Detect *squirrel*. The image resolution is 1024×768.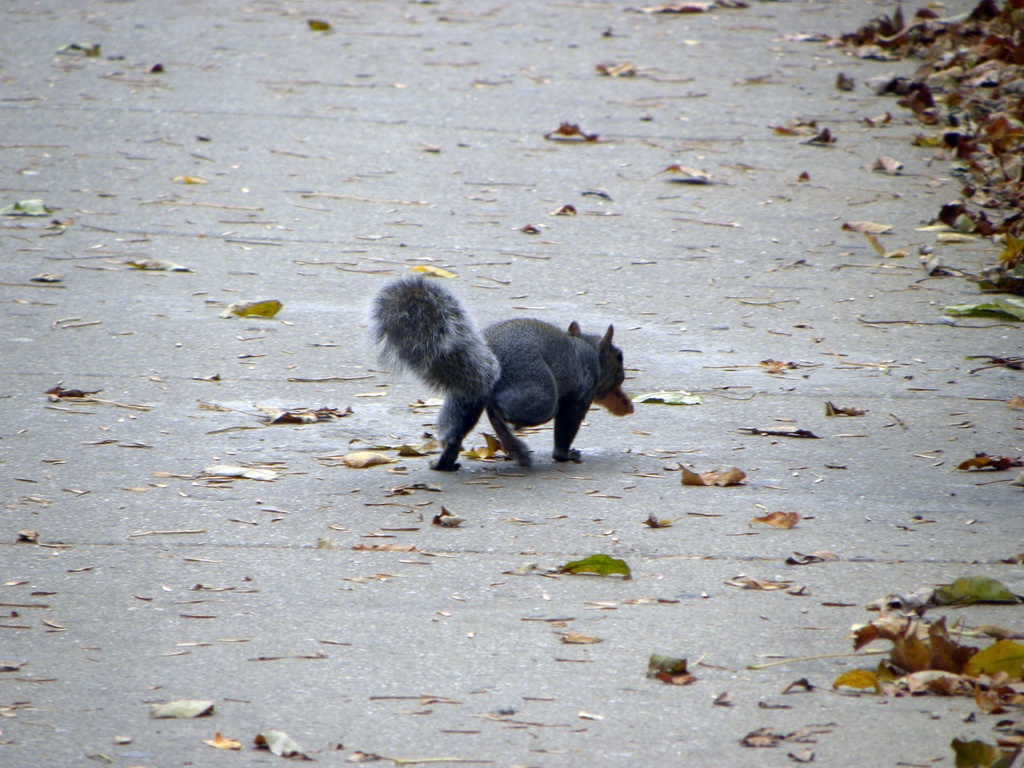
366 276 629 476.
